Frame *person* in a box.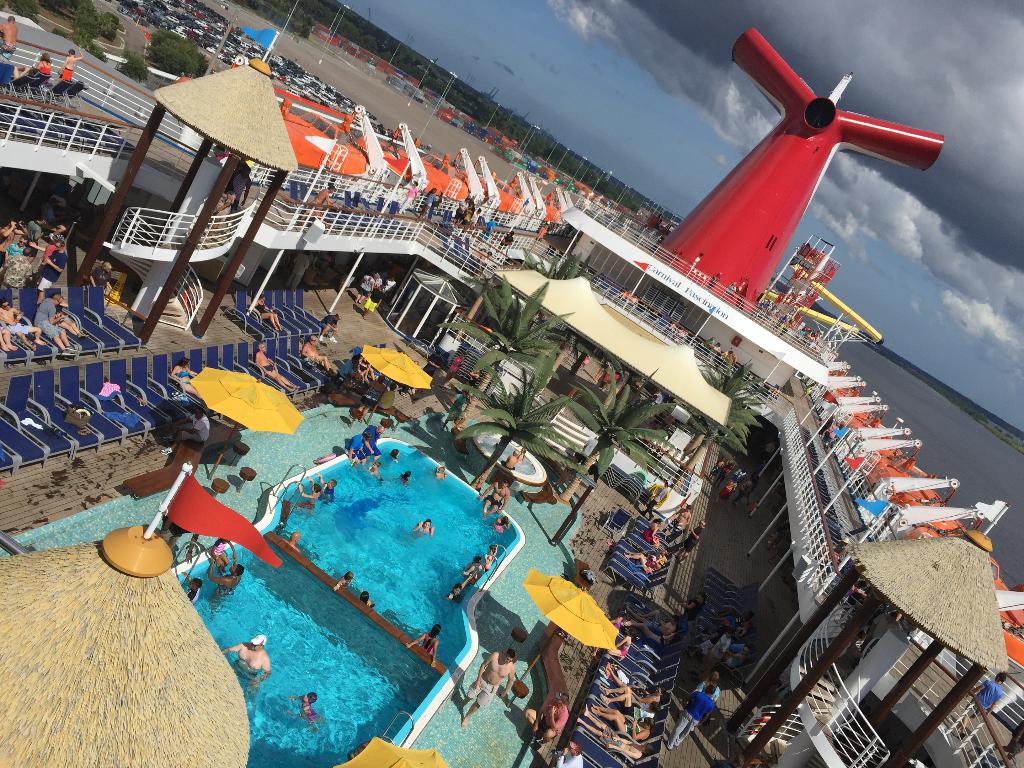
<region>44, 216, 65, 236</region>.
